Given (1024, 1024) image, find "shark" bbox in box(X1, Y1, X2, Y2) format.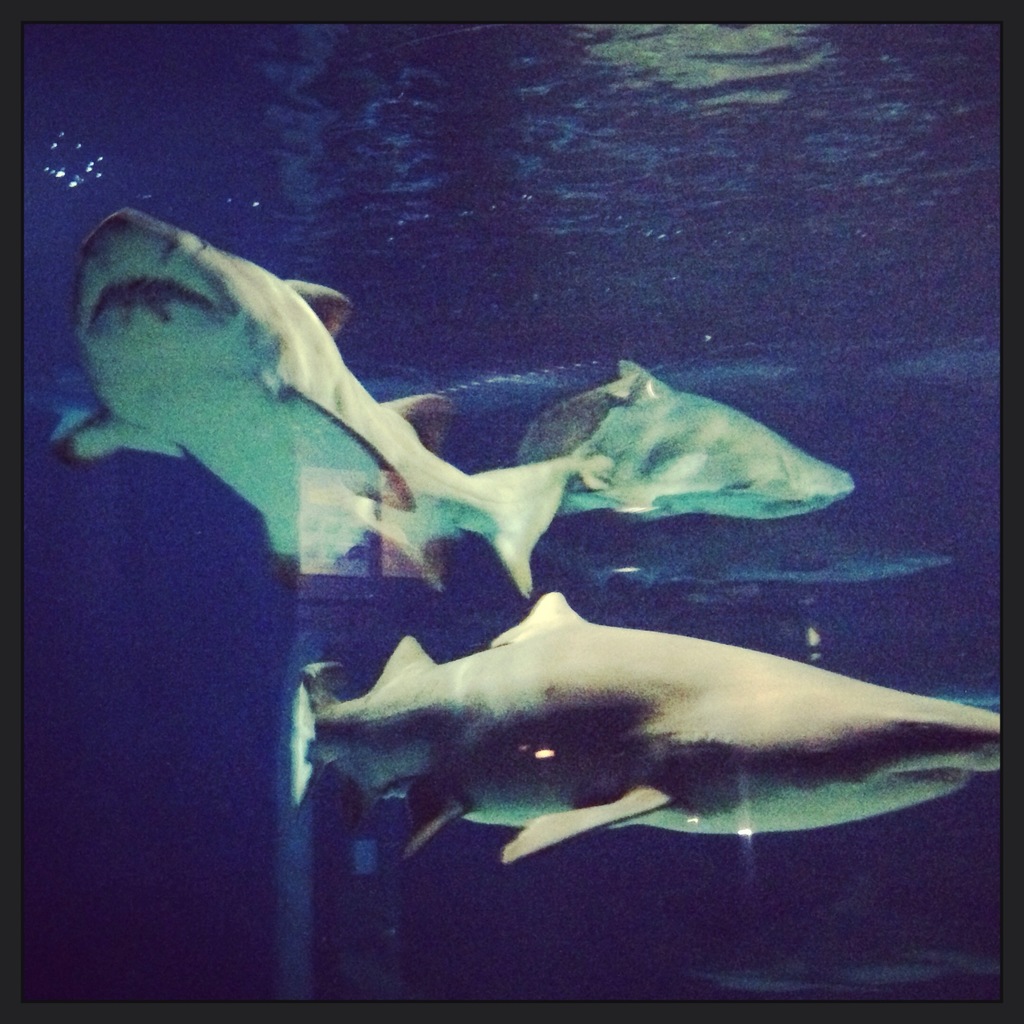
box(45, 214, 576, 613).
